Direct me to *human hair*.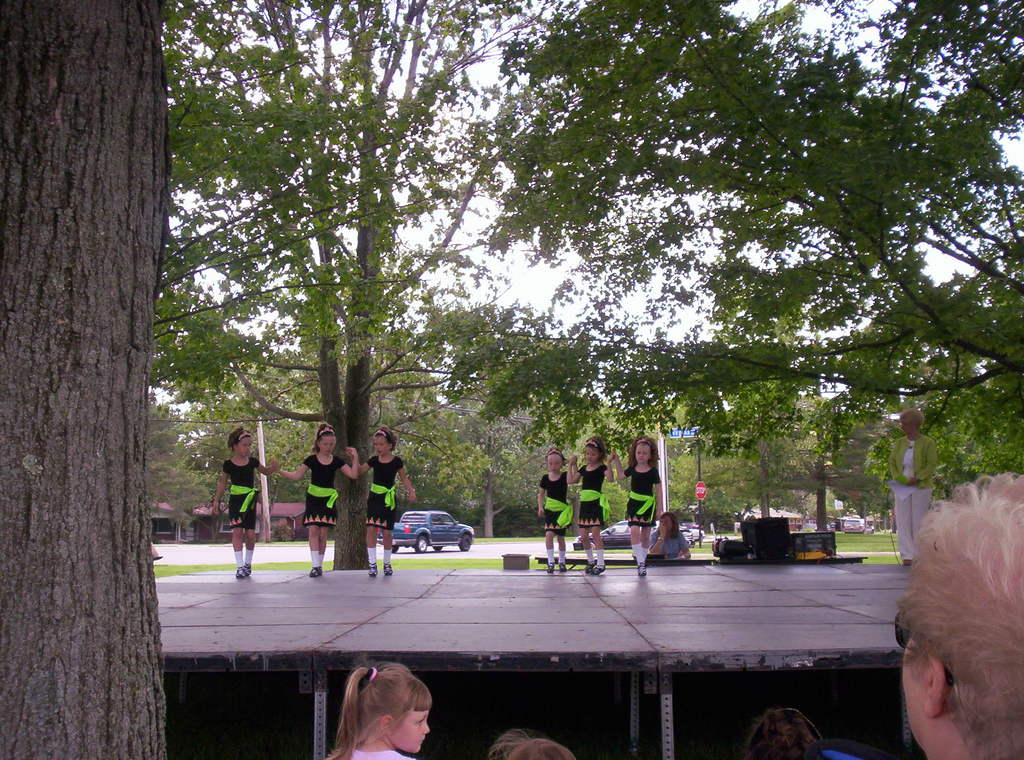
Direction: rect(487, 733, 572, 759).
